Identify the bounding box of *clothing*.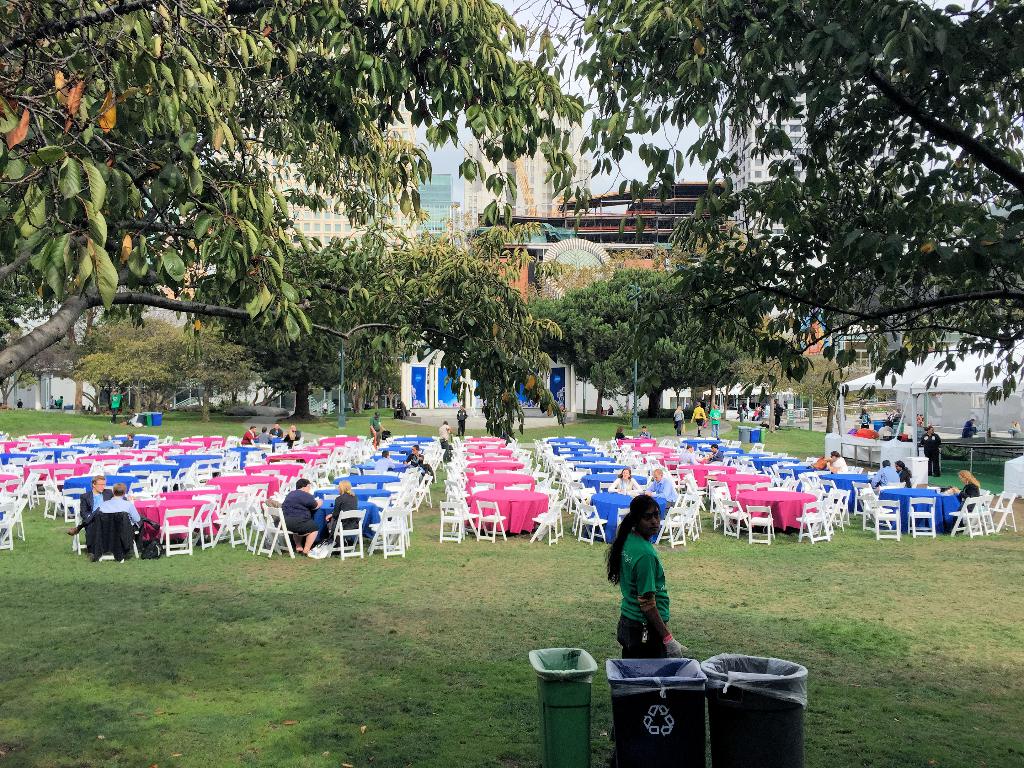
x1=82 y1=492 x2=141 y2=550.
